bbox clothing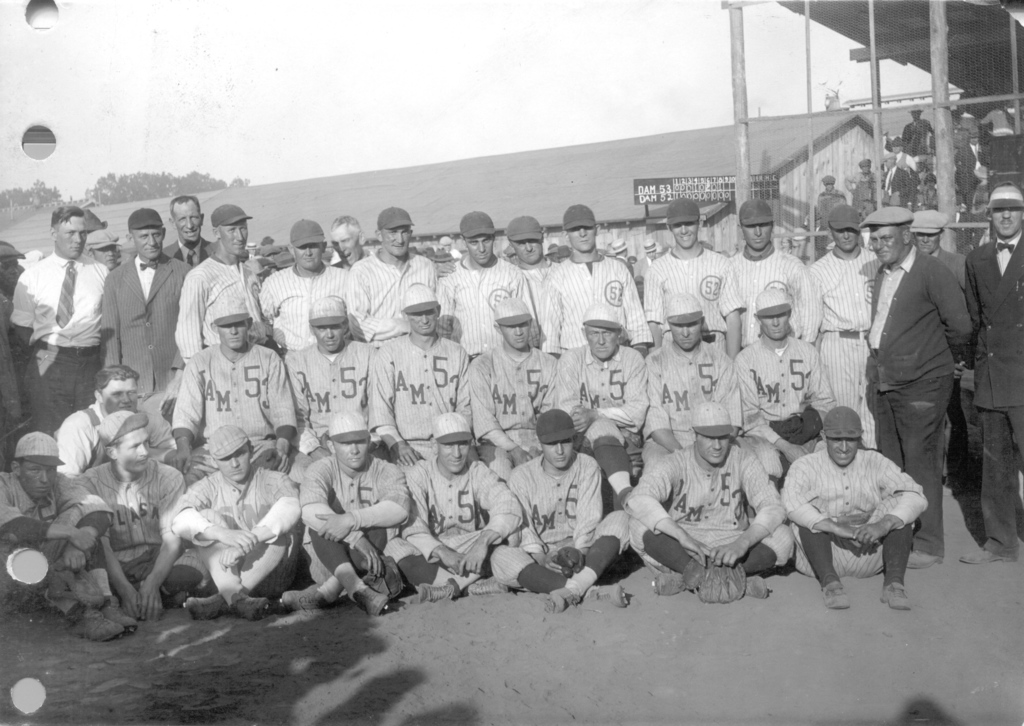
467,342,557,483
